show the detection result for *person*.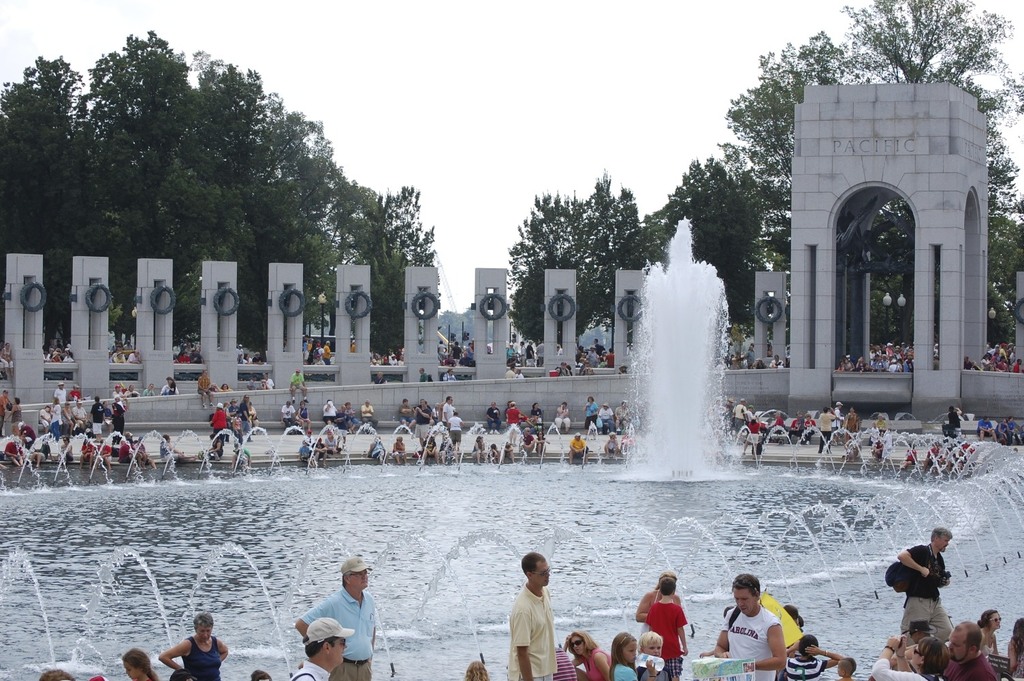
l=437, t=394, r=457, b=428.
